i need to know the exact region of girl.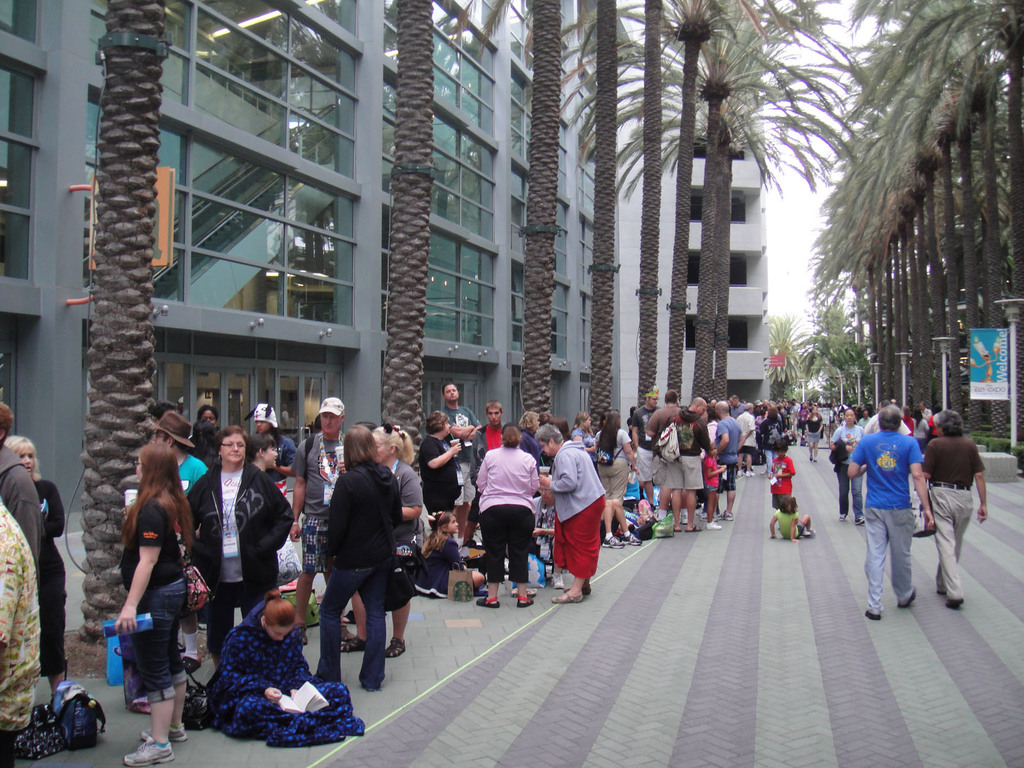
Region: <region>117, 441, 193, 765</region>.
